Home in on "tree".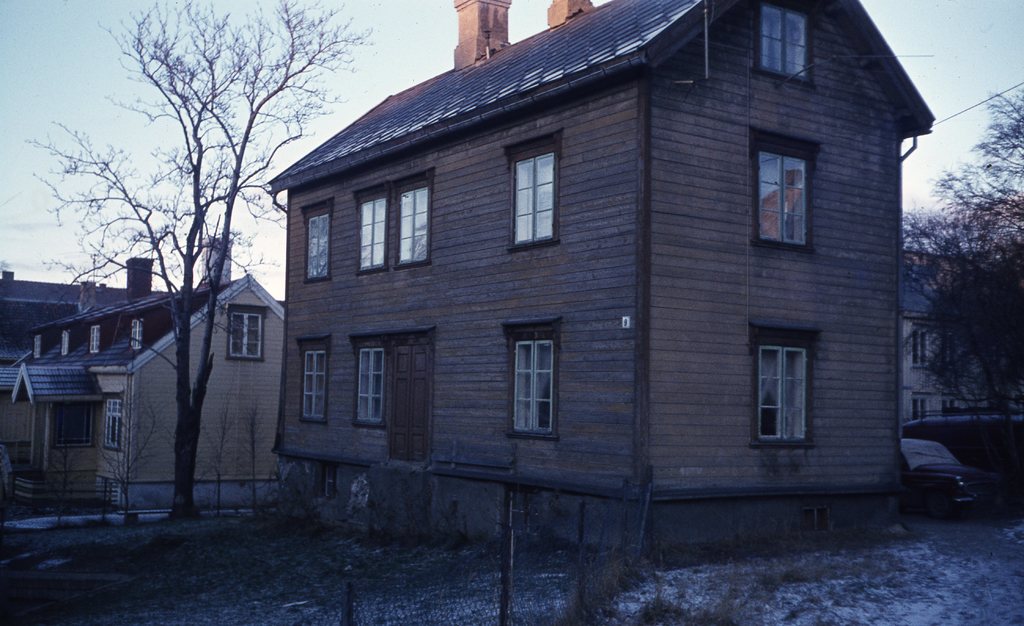
Homed in at rect(897, 70, 1018, 490).
